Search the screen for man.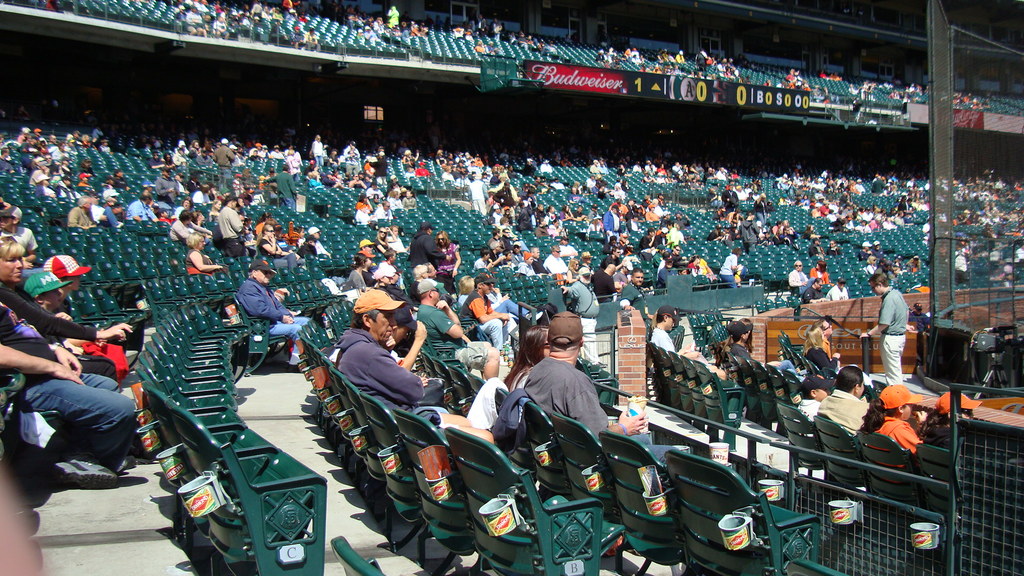
Found at left=87, top=188, right=118, bottom=224.
